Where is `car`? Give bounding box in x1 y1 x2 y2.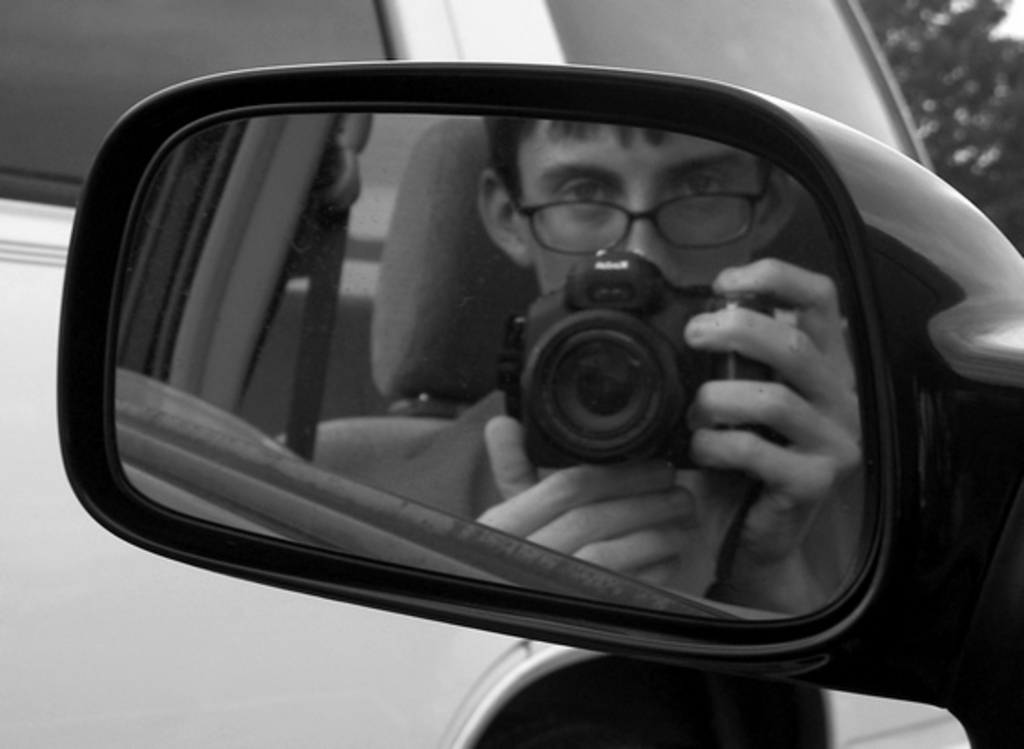
0 0 1022 747.
